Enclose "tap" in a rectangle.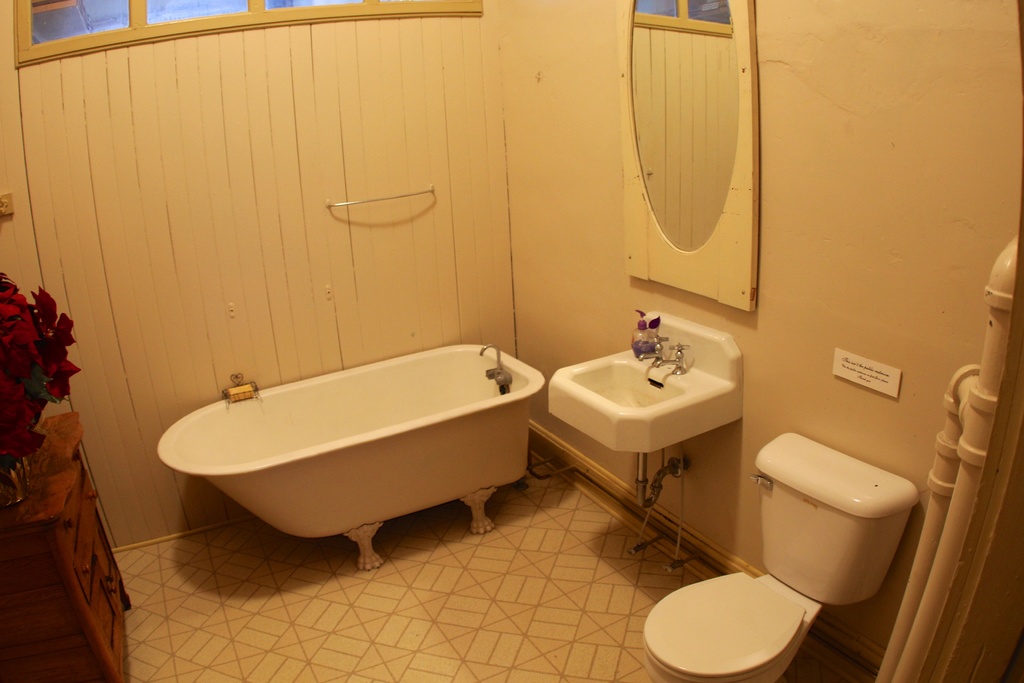
locate(476, 342, 506, 383).
